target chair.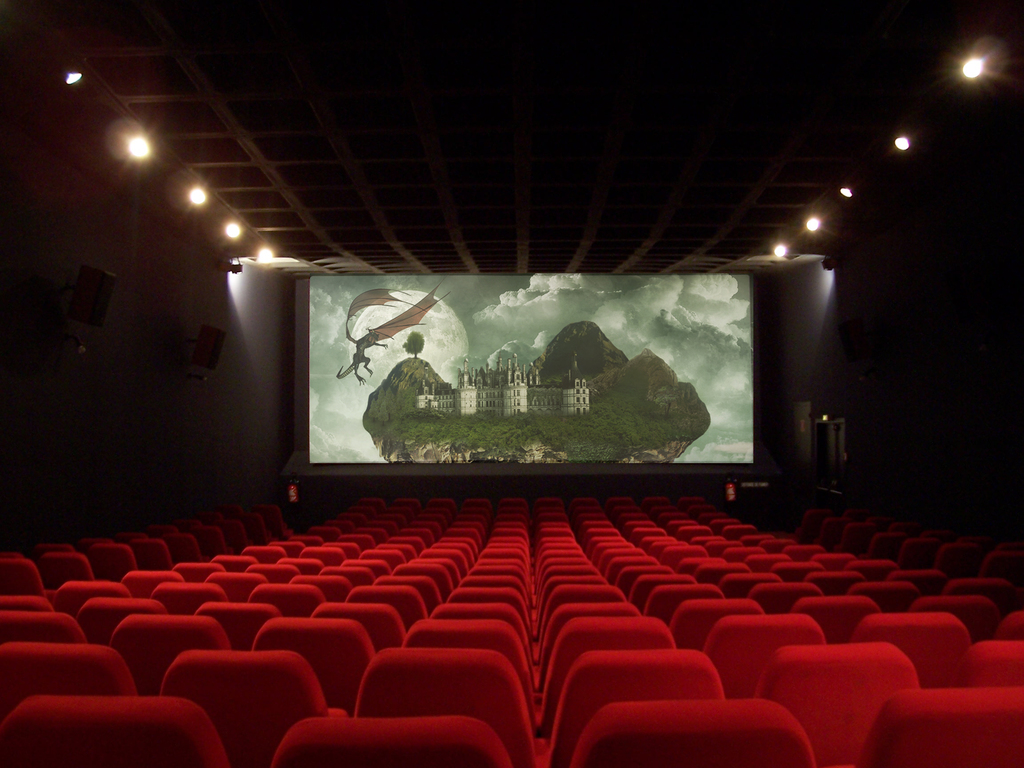
Target region: detection(145, 636, 343, 760).
